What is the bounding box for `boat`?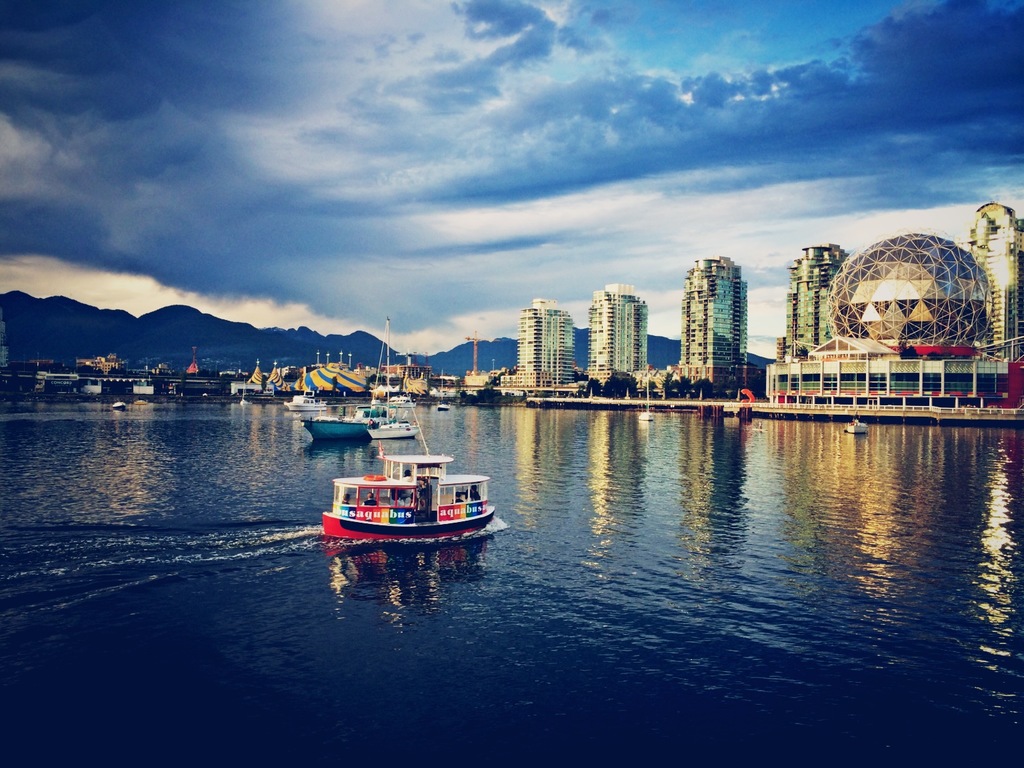
left=281, top=393, right=333, bottom=413.
